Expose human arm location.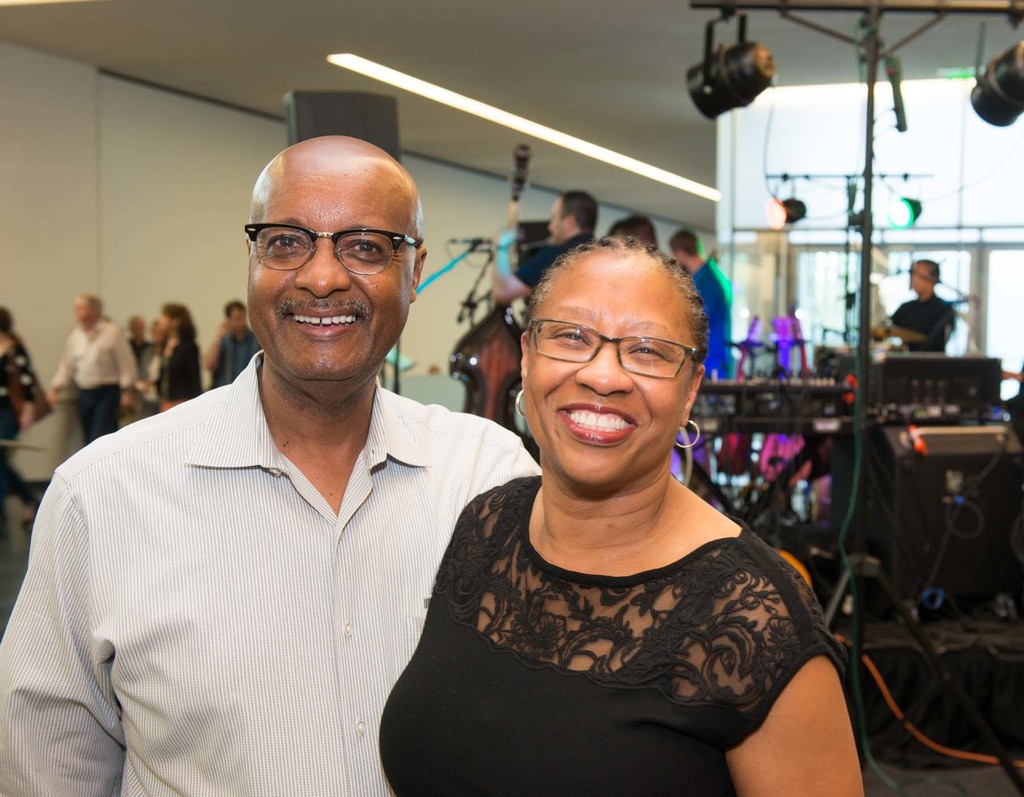
Exposed at detection(43, 341, 70, 402).
